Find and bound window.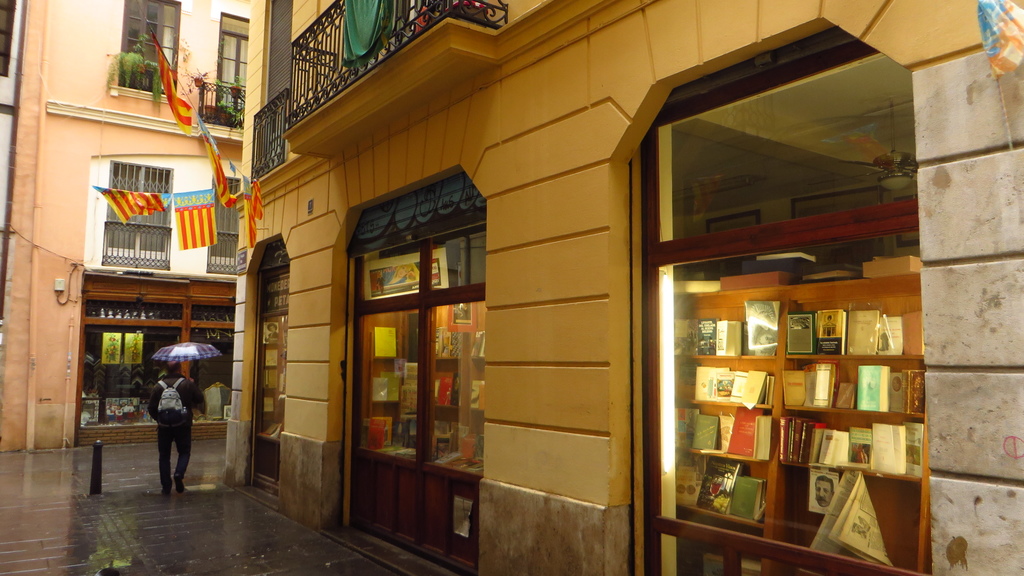
Bound: x1=643 y1=15 x2=934 y2=575.
